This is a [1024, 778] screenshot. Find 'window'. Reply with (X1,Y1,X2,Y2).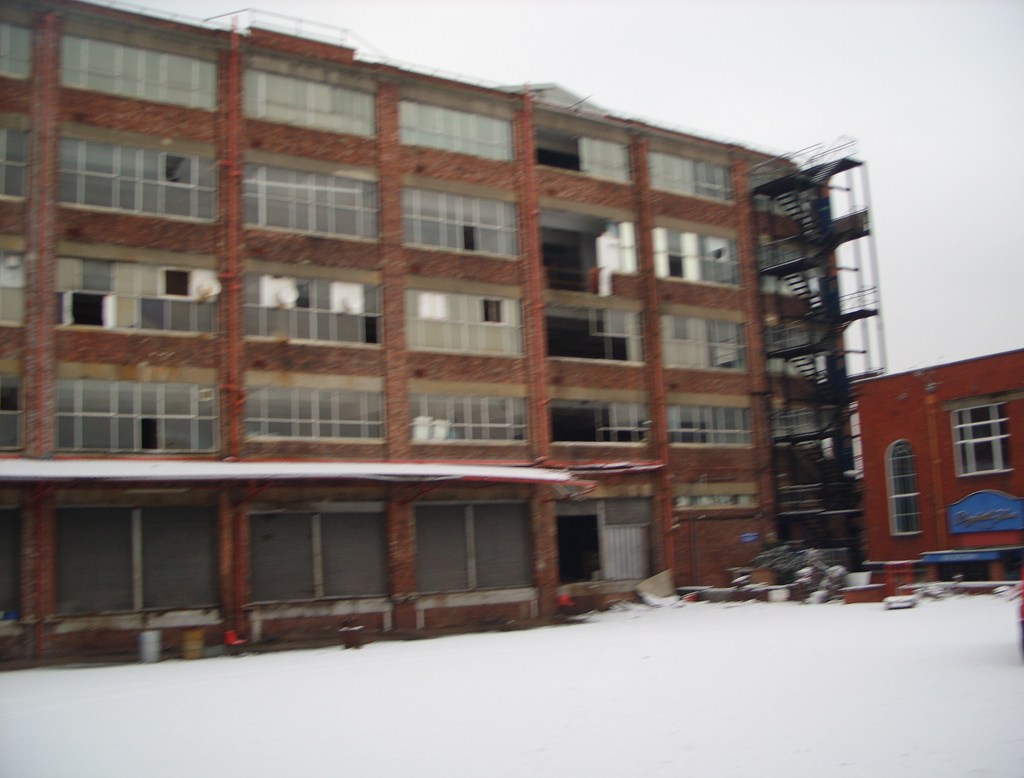
(0,132,32,207).
